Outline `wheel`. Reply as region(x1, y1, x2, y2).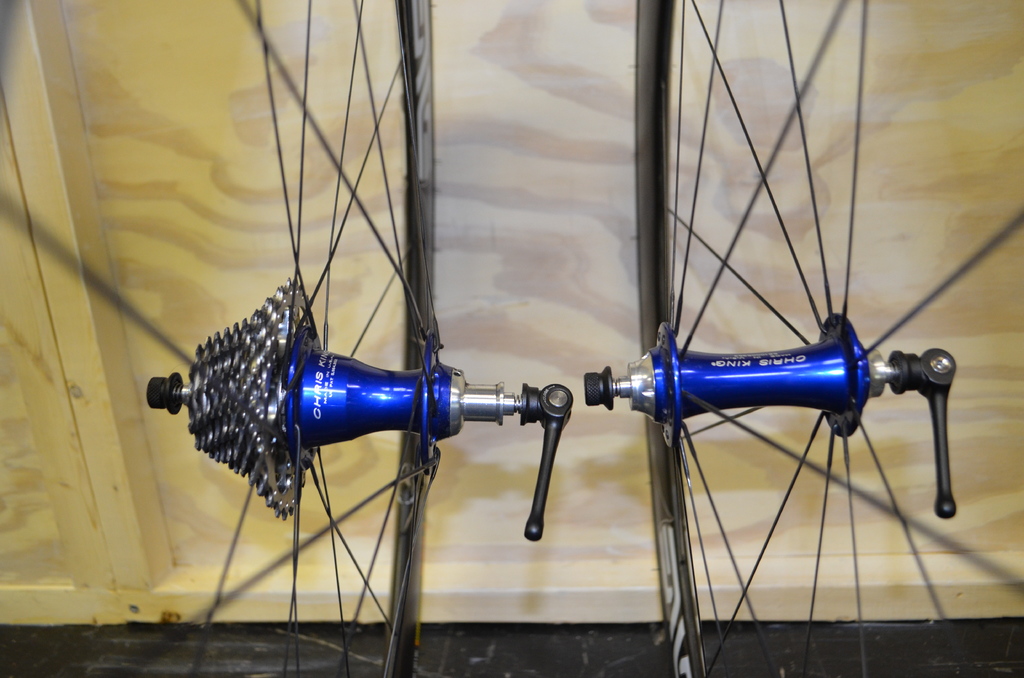
region(630, 0, 1023, 677).
